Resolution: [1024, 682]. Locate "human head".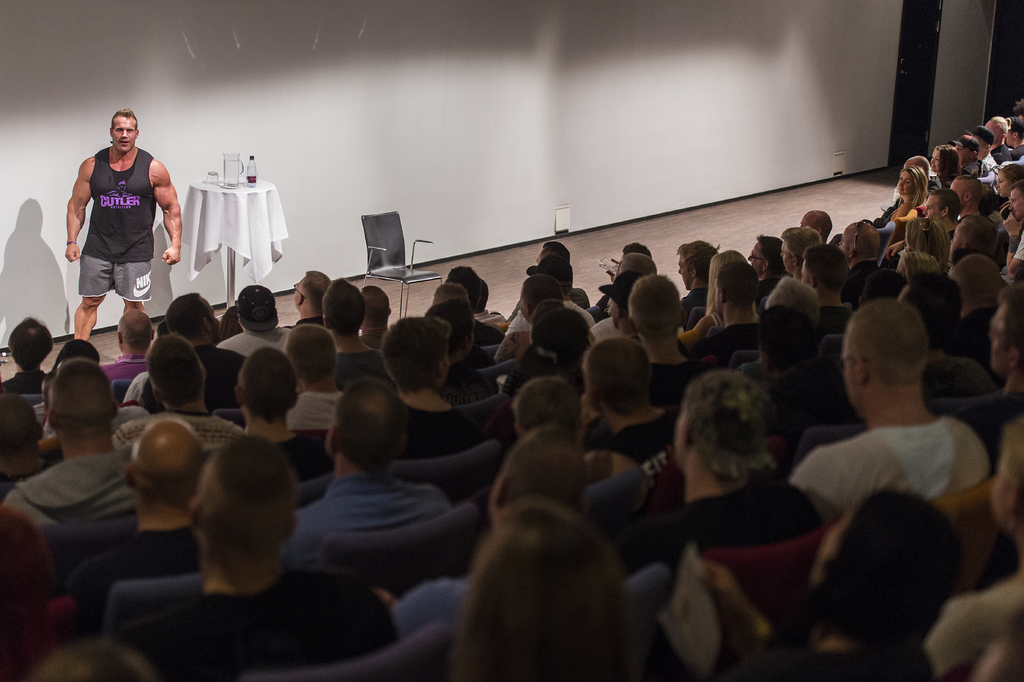
BBox(902, 151, 929, 178).
